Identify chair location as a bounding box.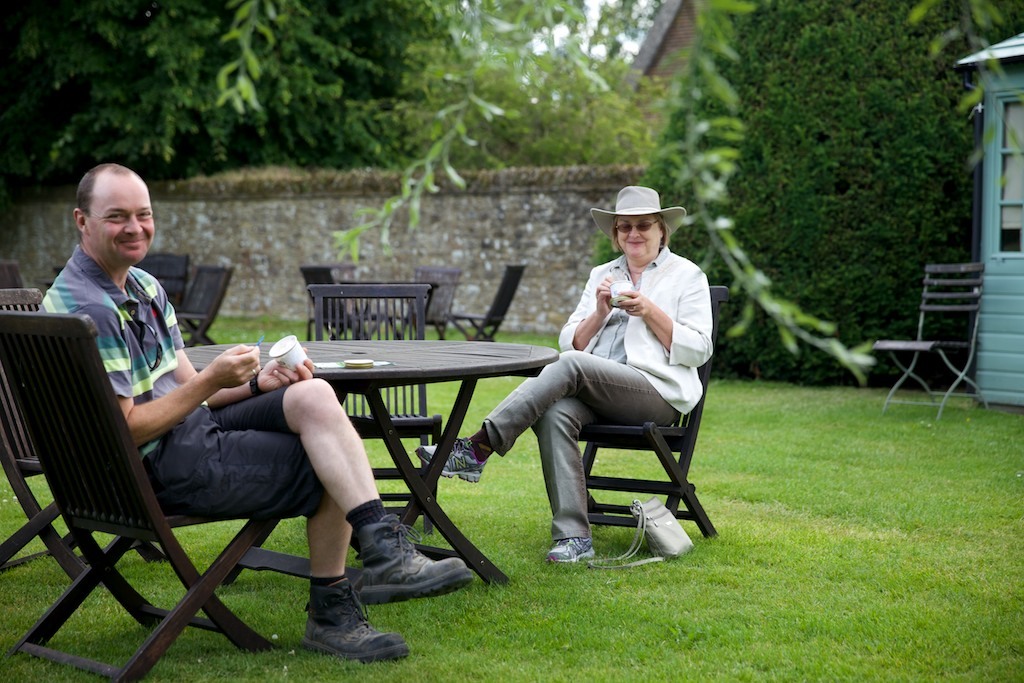
879/261/994/423.
